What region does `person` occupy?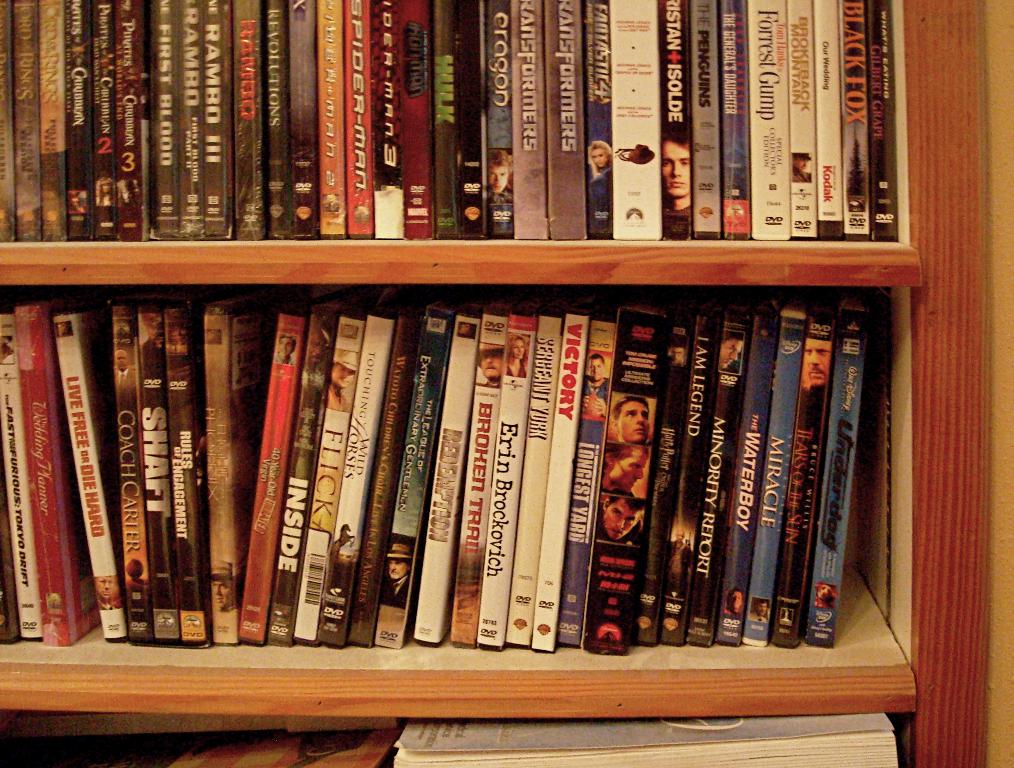
left=504, top=332, right=529, bottom=381.
